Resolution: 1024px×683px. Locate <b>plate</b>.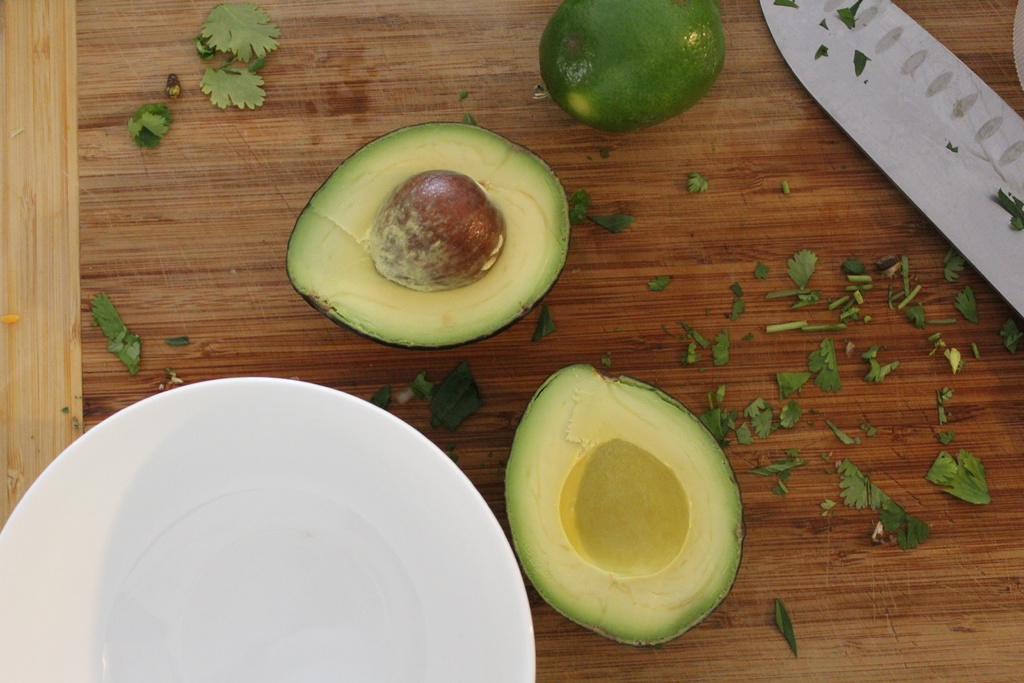
box(29, 377, 509, 666).
